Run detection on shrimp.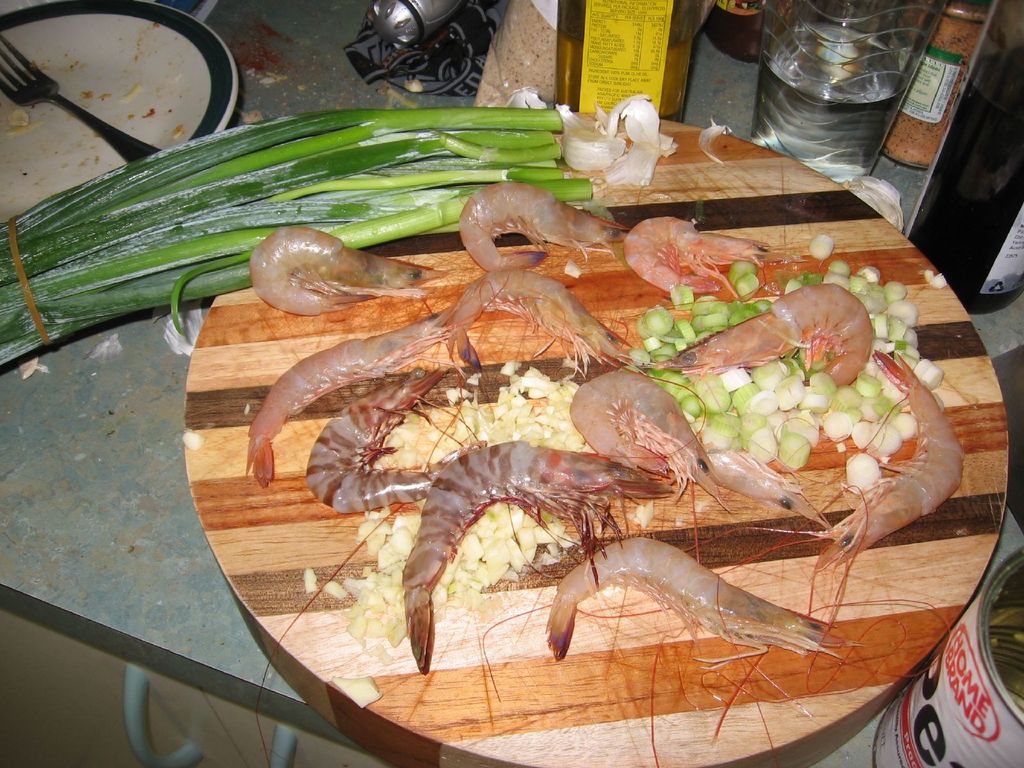
Result: l=461, t=179, r=611, b=274.
